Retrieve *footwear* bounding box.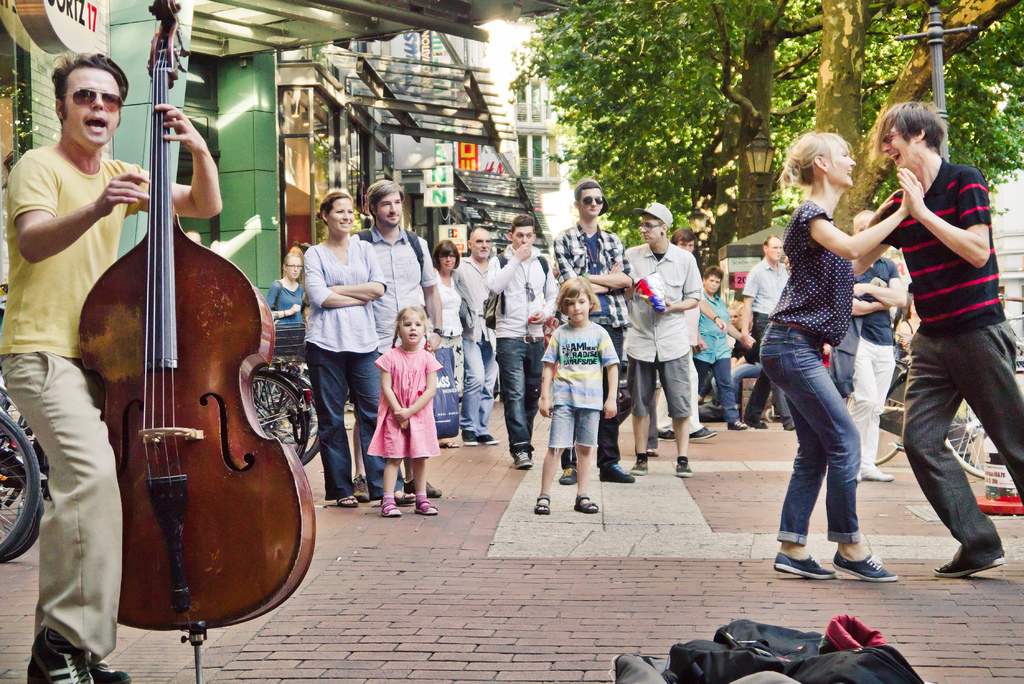
Bounding box: [697, 419, 714, 441].
